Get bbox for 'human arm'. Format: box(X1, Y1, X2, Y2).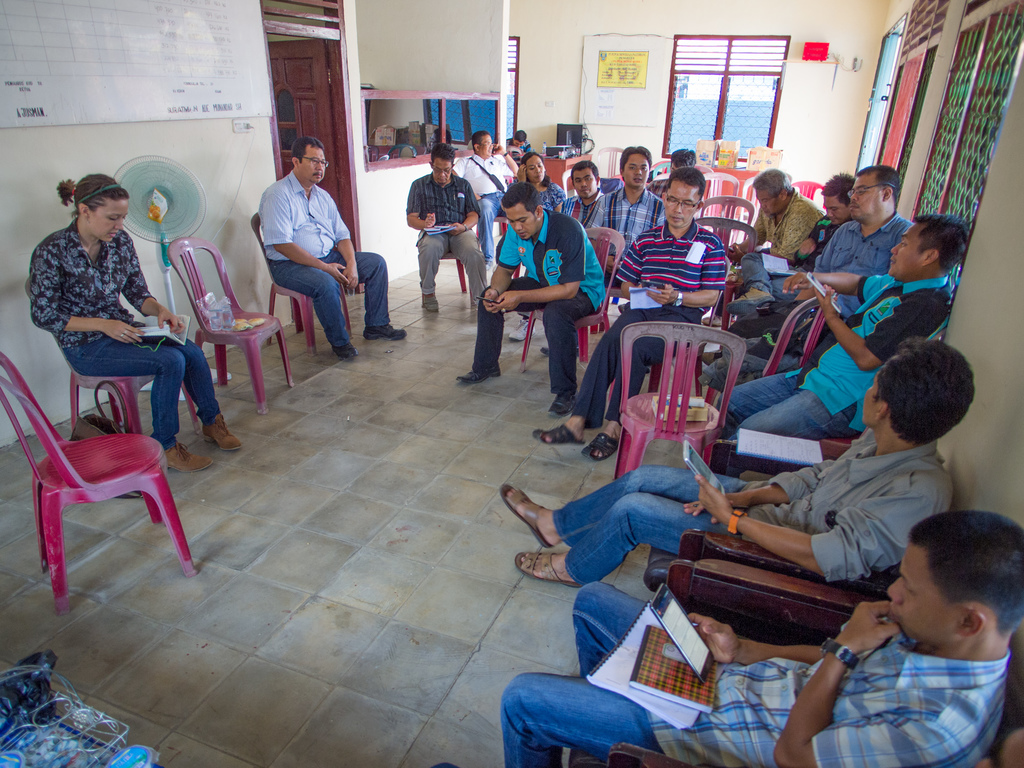
box(447, 154, 472, 182).
